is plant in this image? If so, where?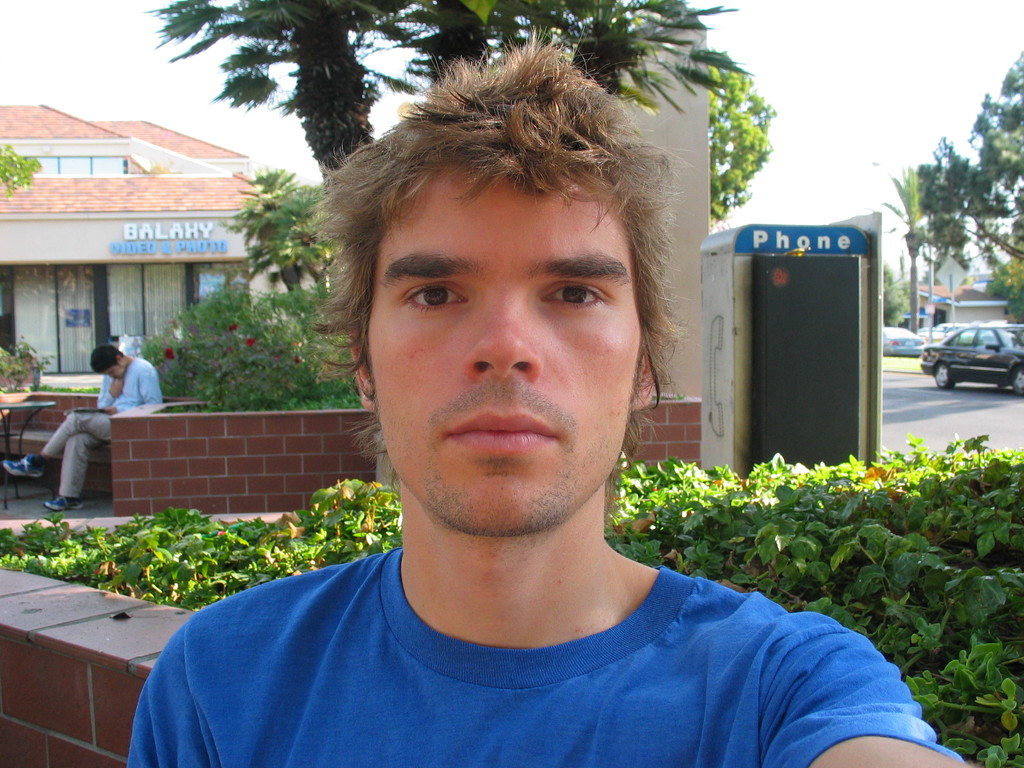
Yes, at box(602, 429, 1023, 767).
